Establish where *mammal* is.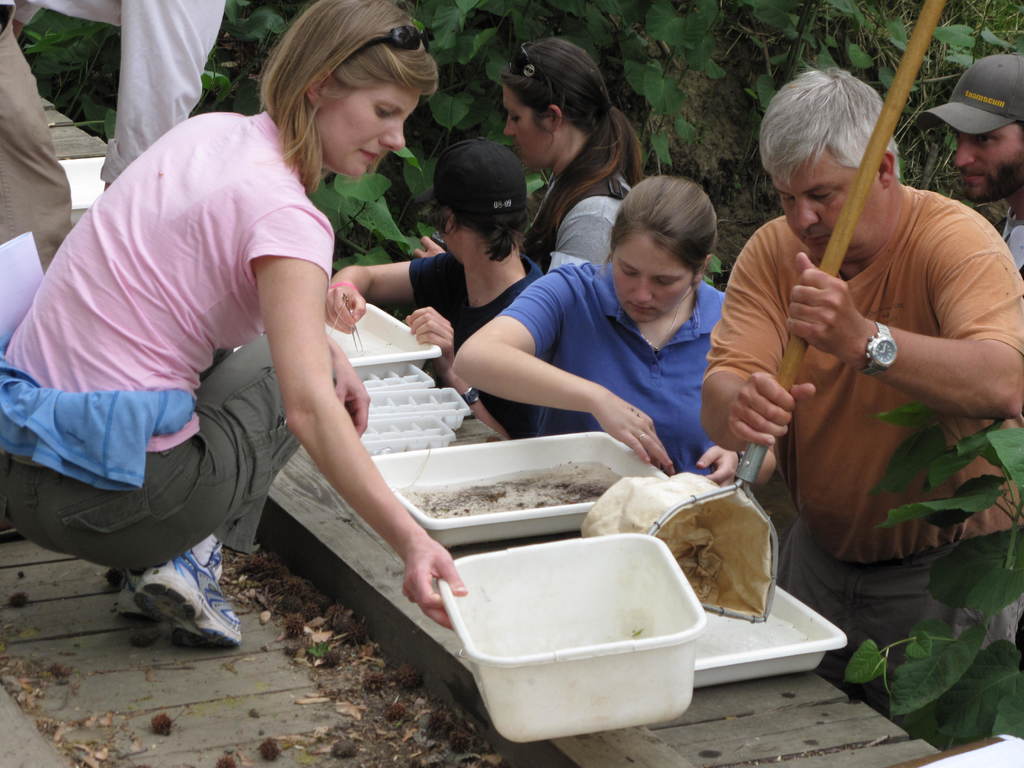
Established at [x1=410, y1=37, x2=644, y2=267].
